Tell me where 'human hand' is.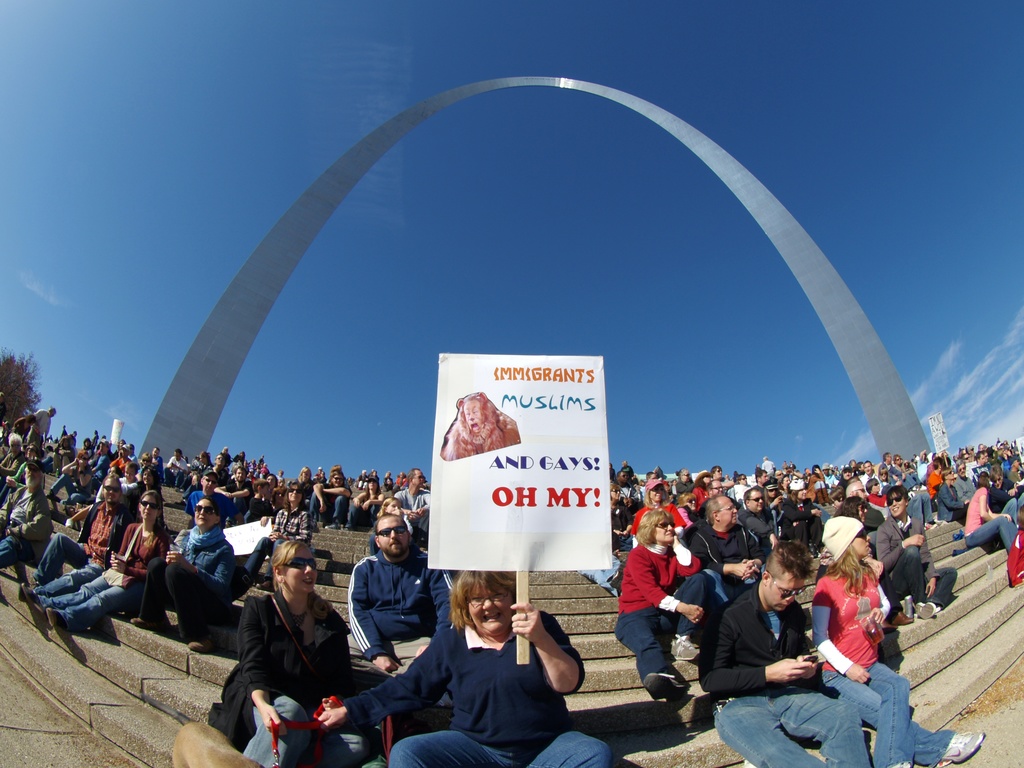
'human hand' is at crop(964, 497, 970, 504).
